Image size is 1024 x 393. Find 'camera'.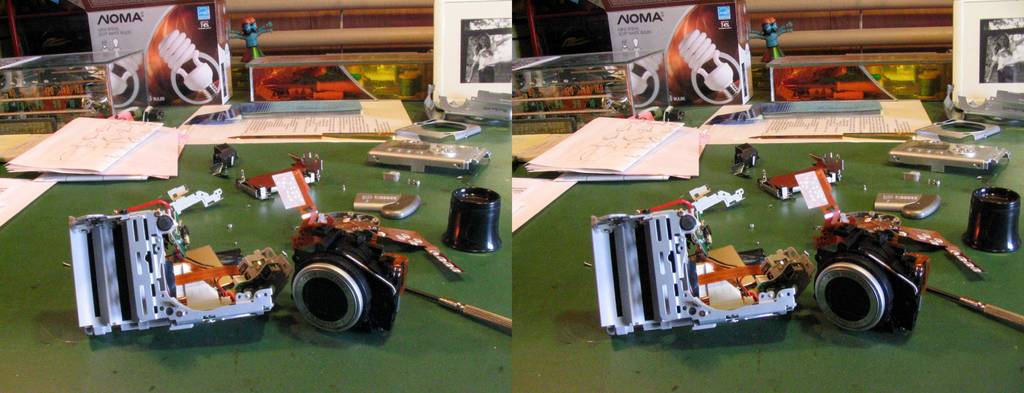
x1=295 y1=223 x2=408 y2=334.
